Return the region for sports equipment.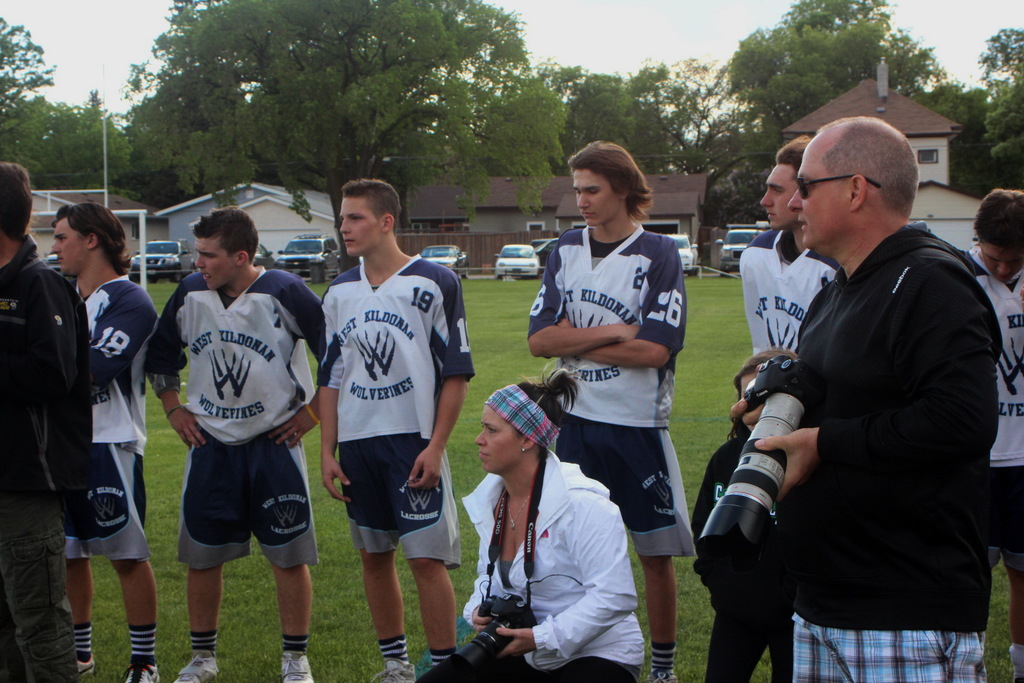
(76, 655, 97, 677).
